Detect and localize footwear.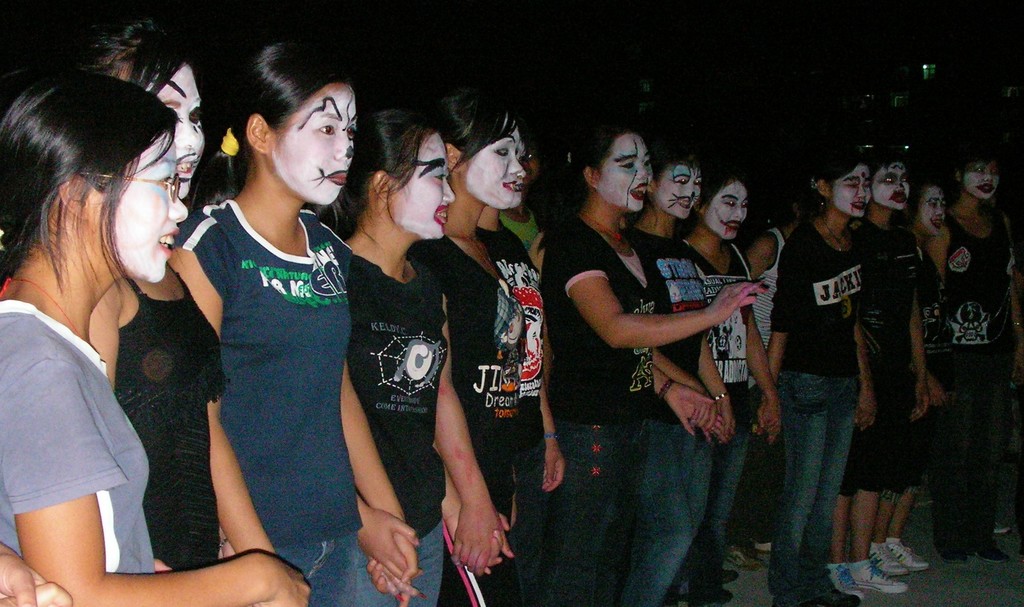
Localized at (873,547,907,577).
